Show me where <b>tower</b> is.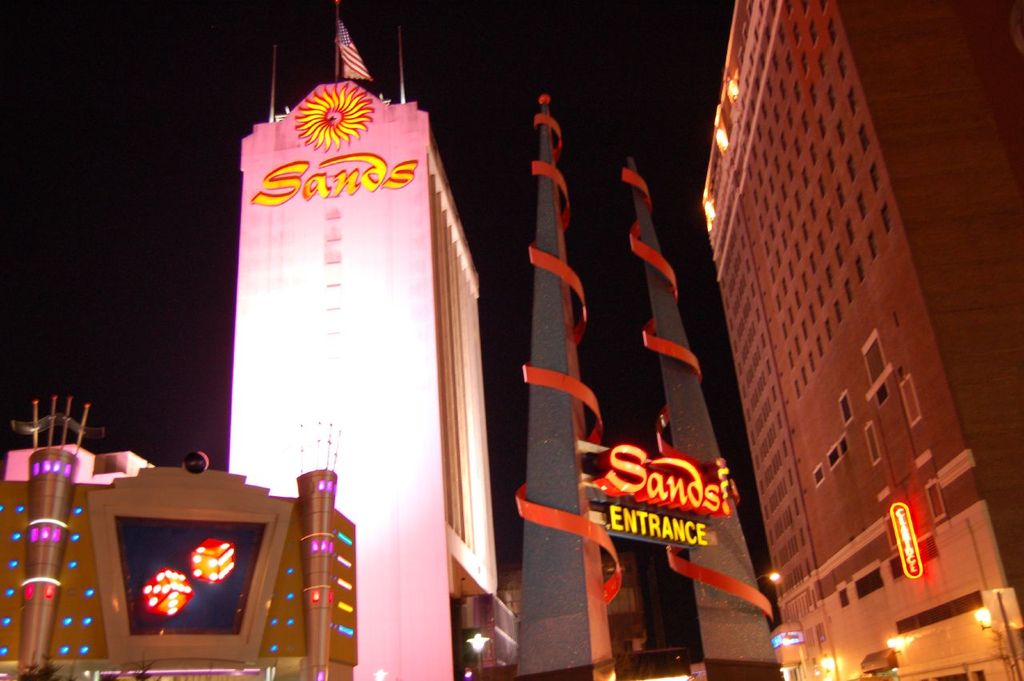
<b>tower</b> is at (x1=513, y1=70, x2=621, y2=680).
